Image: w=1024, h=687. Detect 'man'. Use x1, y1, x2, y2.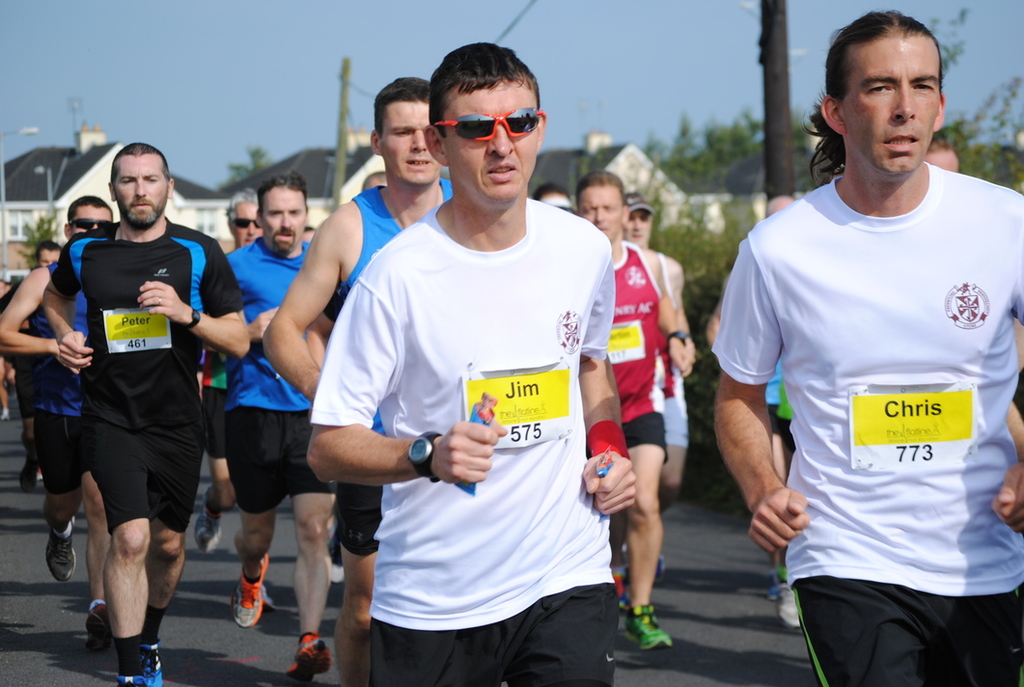
199, 179, 260, 551.
